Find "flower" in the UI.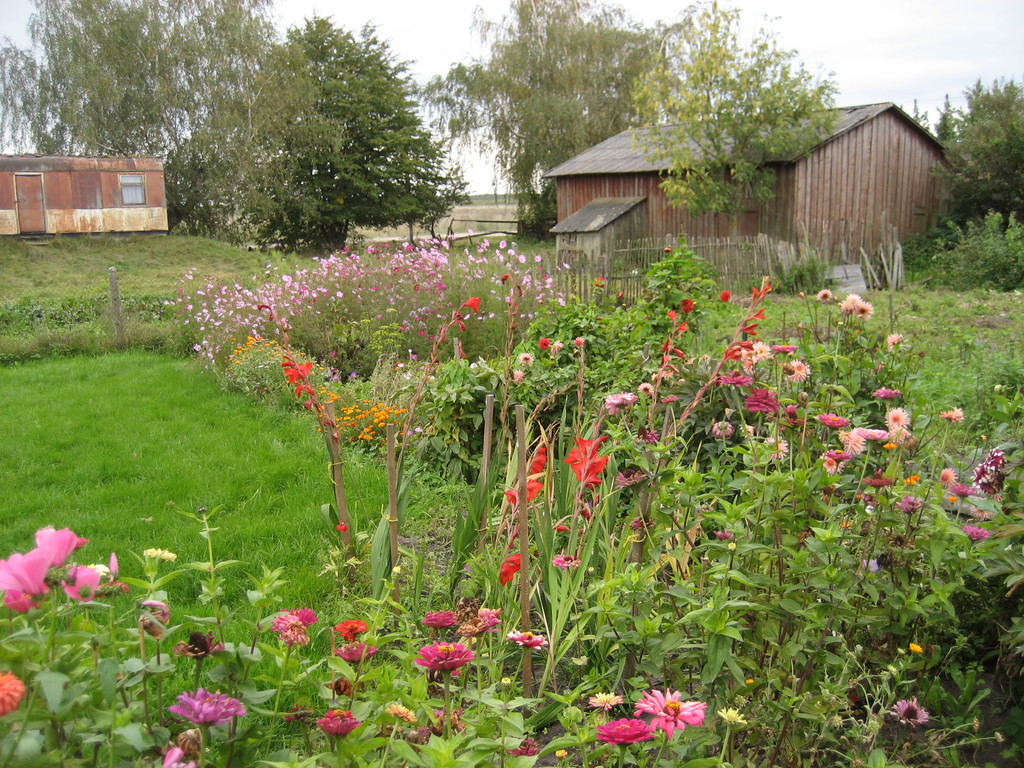
UI element at 637,684,707,736.
